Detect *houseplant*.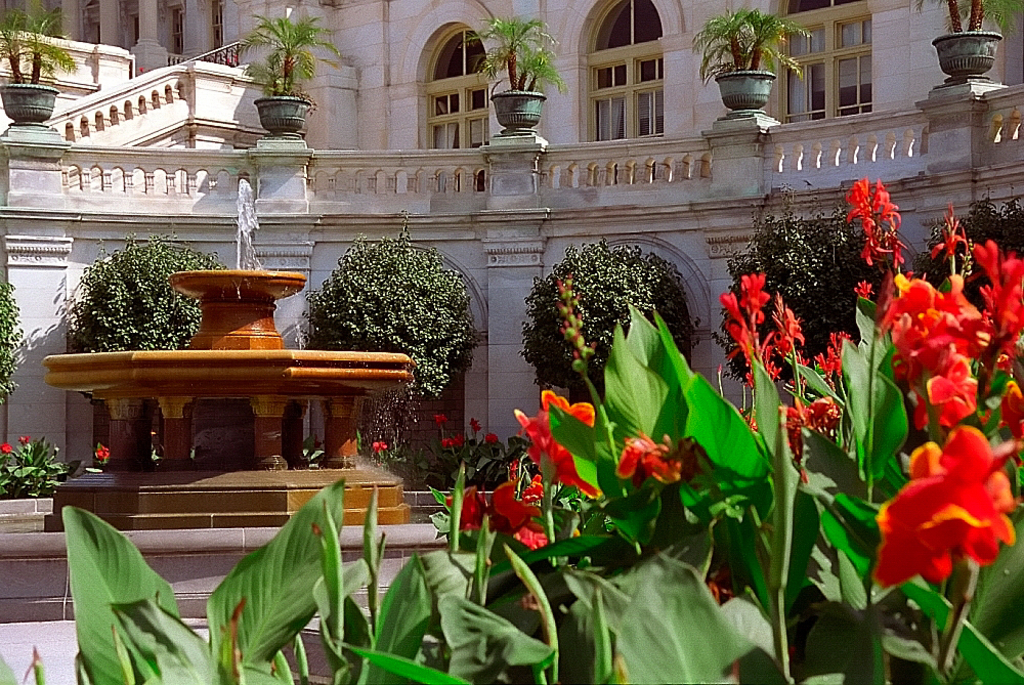
Detected at 413:400:532:487.
